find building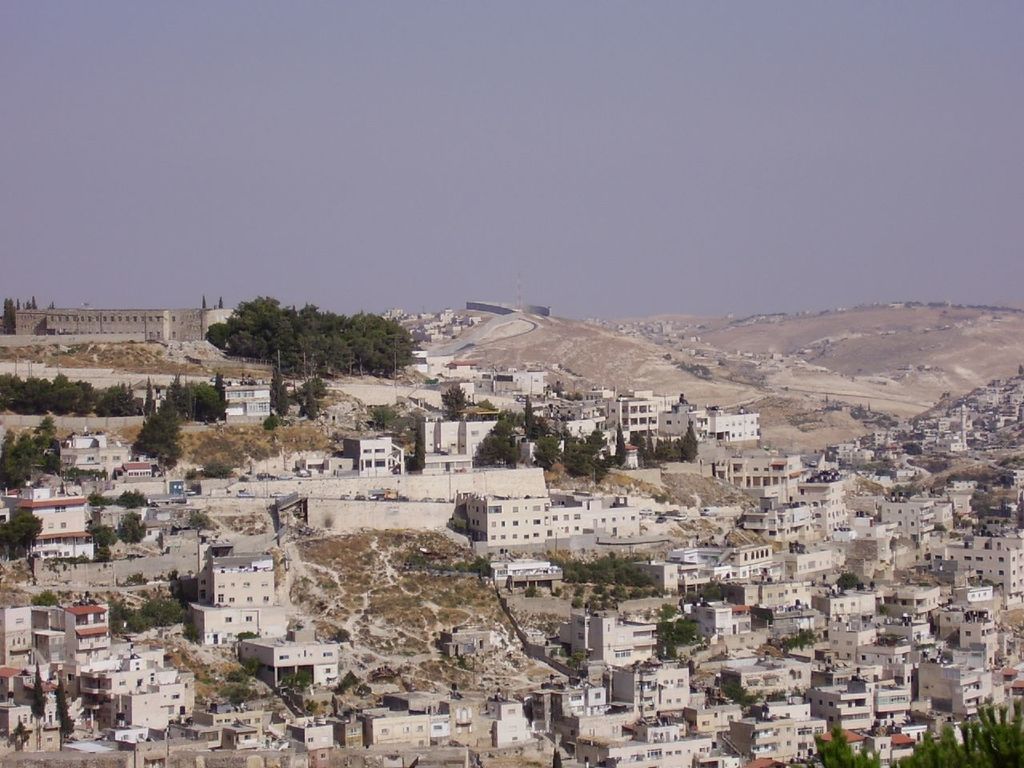
locate(59, 432, 138, 488)
